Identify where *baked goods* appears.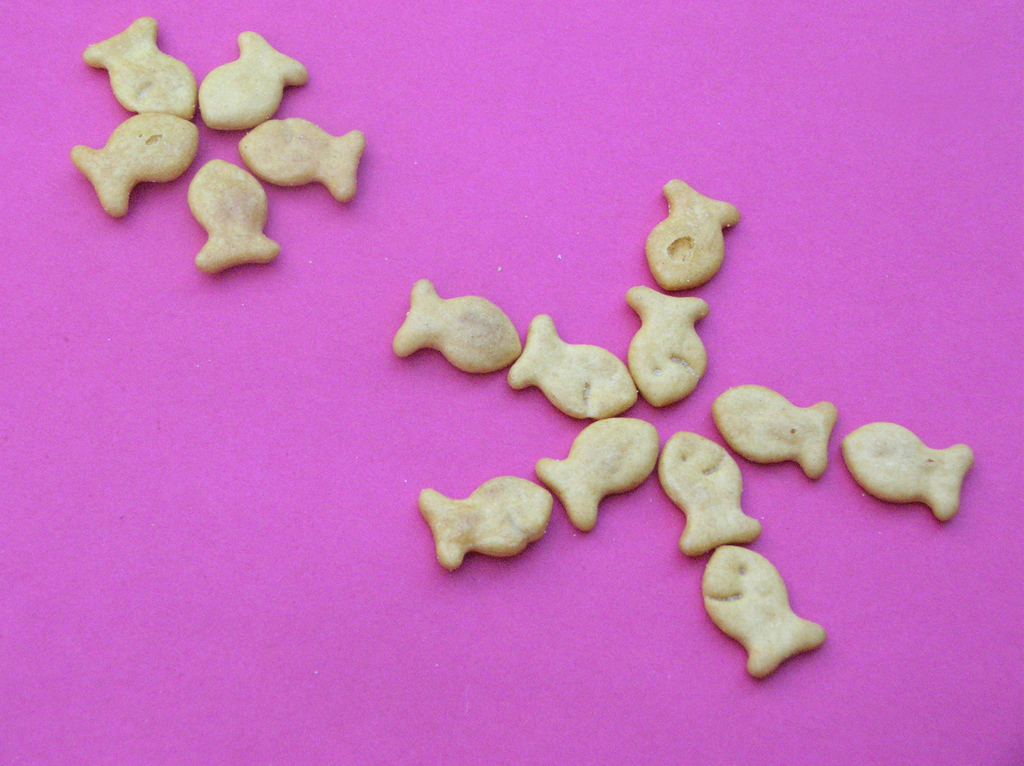
Appears at {"left": 644, "top": 176, "right": 743, "bottom": 292}.
